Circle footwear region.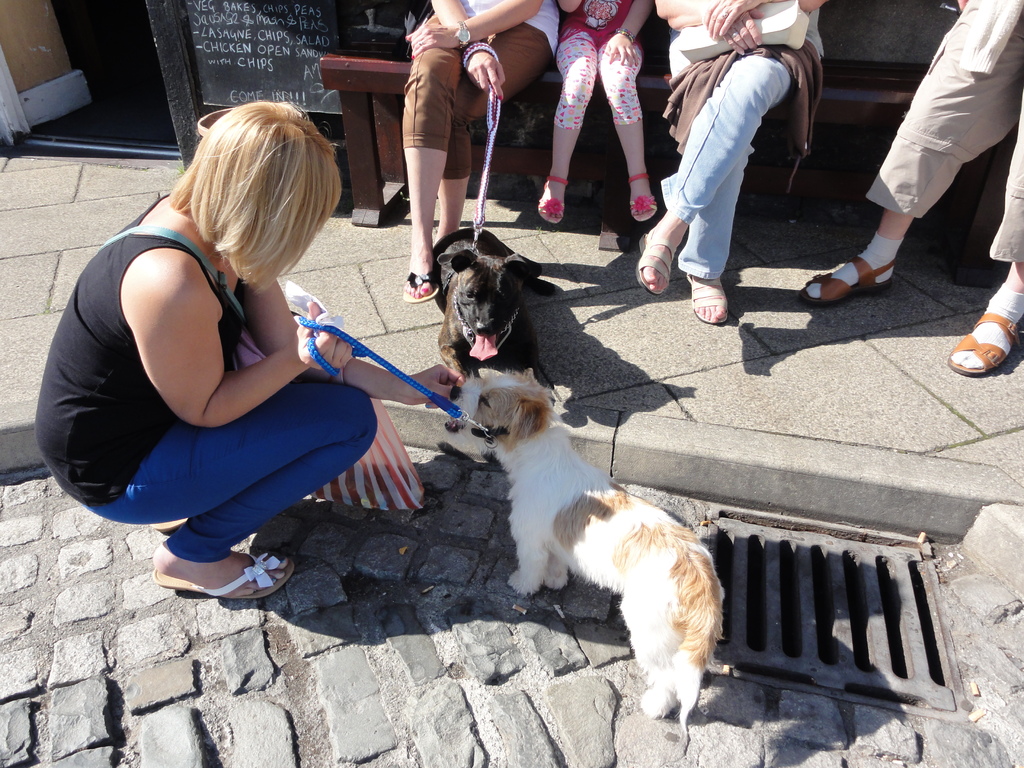
Region: (left=794, top=250, right=906, bottom=301).
